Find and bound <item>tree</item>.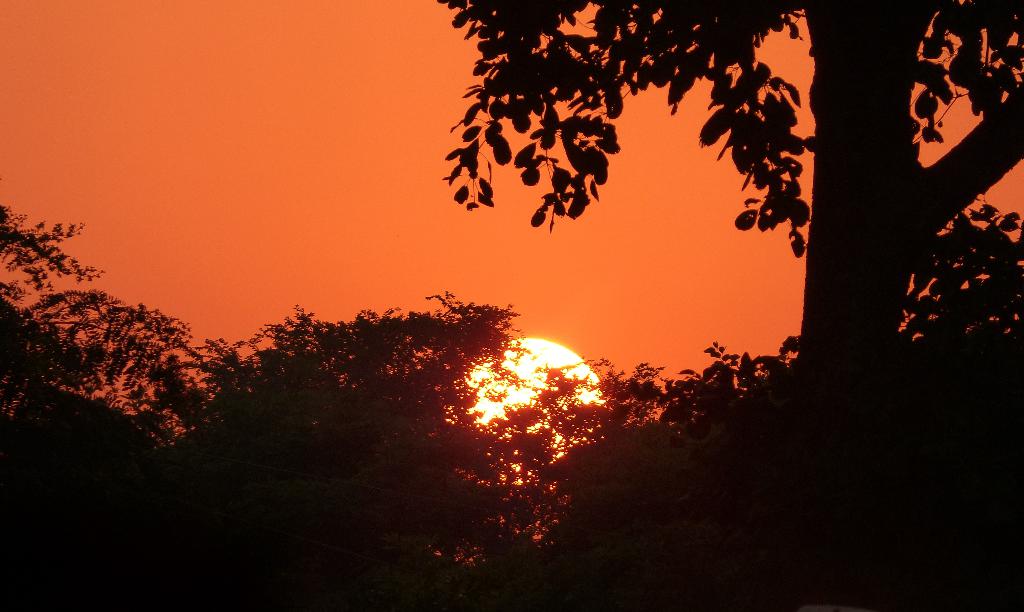
Bound: [195,281,525,611].
